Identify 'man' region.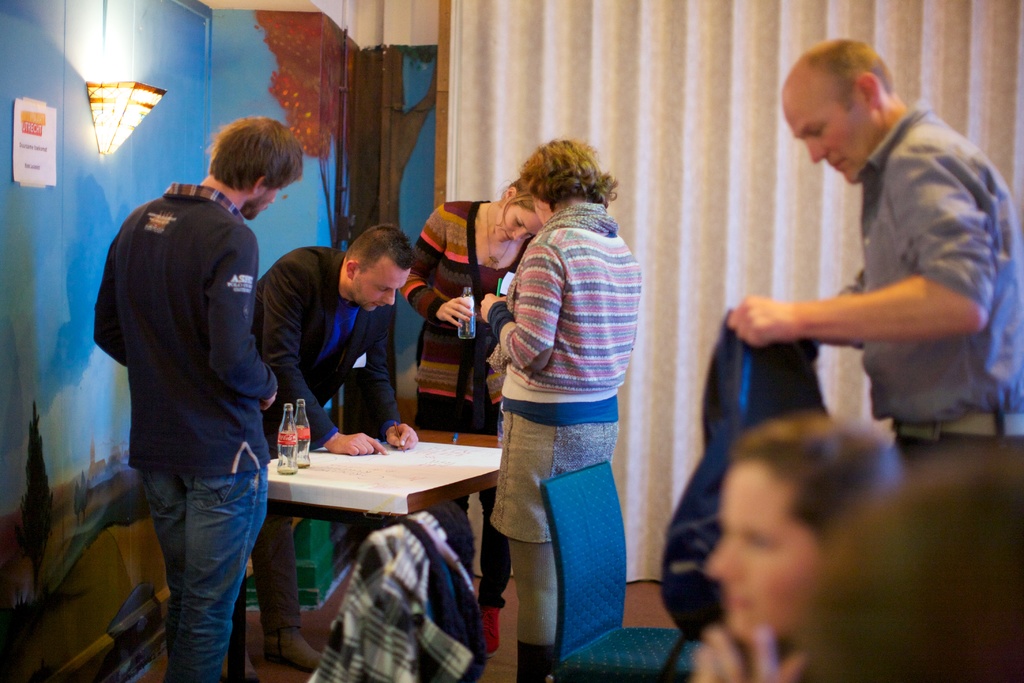
Region: crop(90, 113, 303, 677).
